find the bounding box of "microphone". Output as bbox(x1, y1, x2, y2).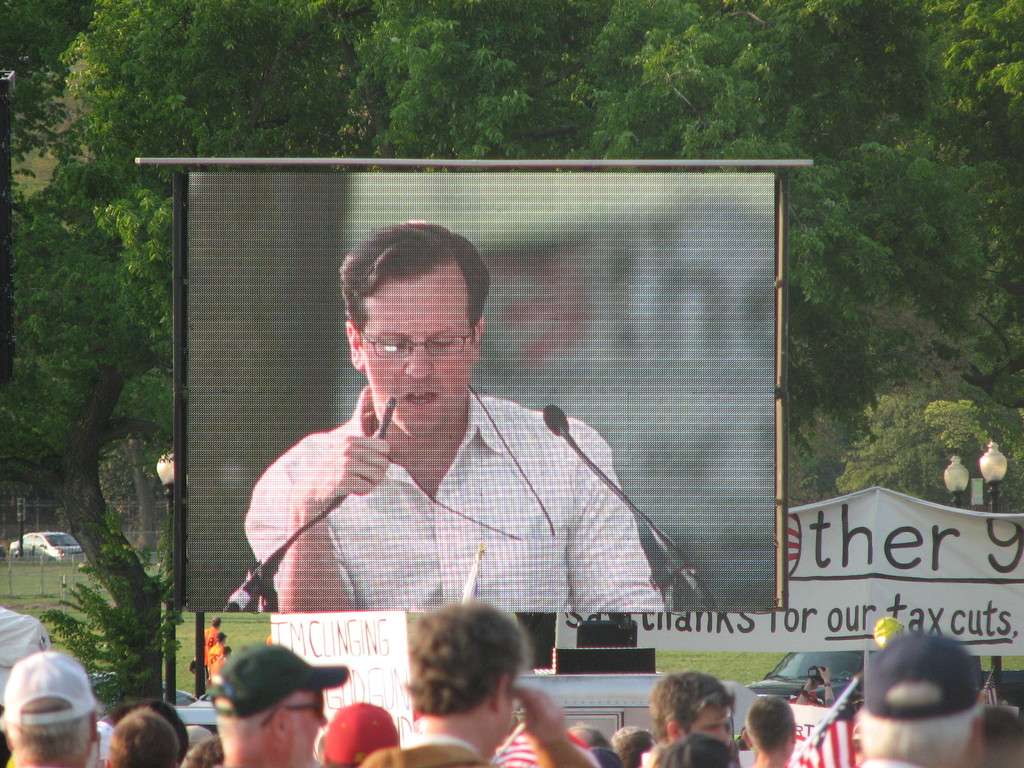
bbox(234, 390, 408, 595).
